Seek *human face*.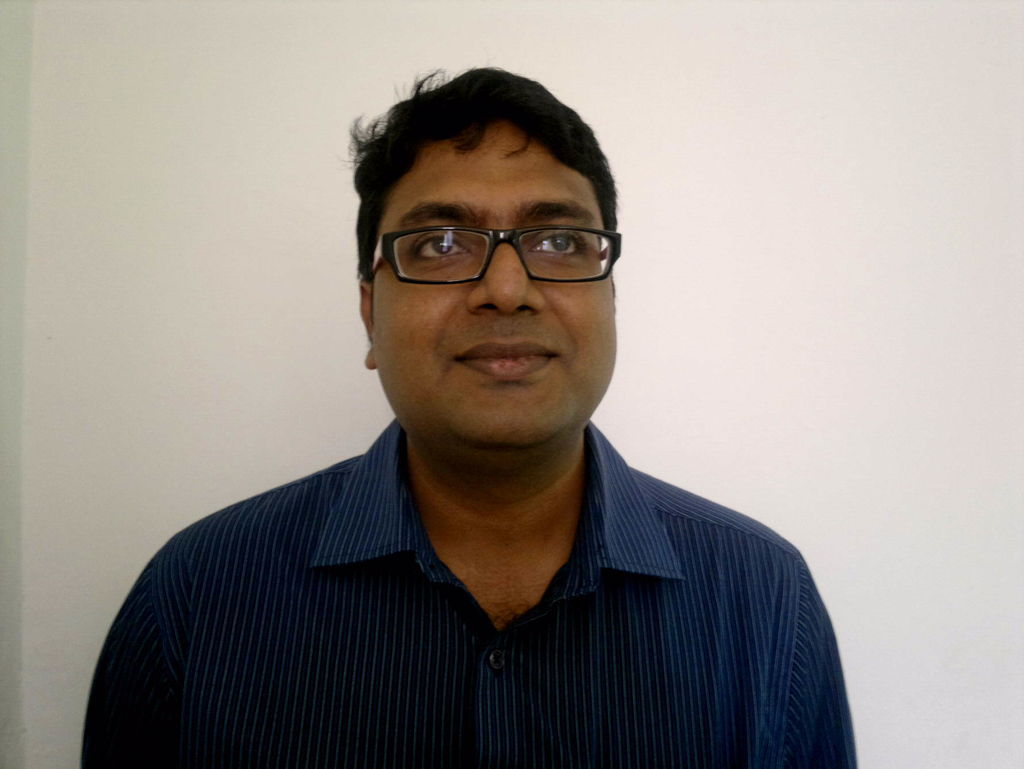
BBox(372, 117, 614, 465).
